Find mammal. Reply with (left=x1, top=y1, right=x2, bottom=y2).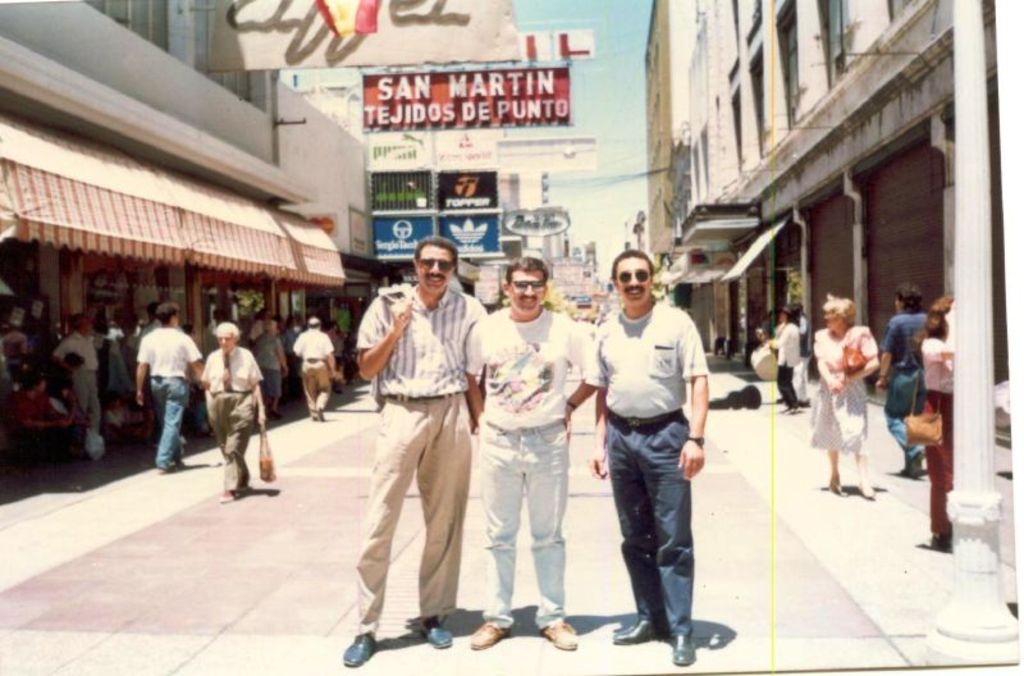
(left=470, top=254, right=605, bottom=650).
